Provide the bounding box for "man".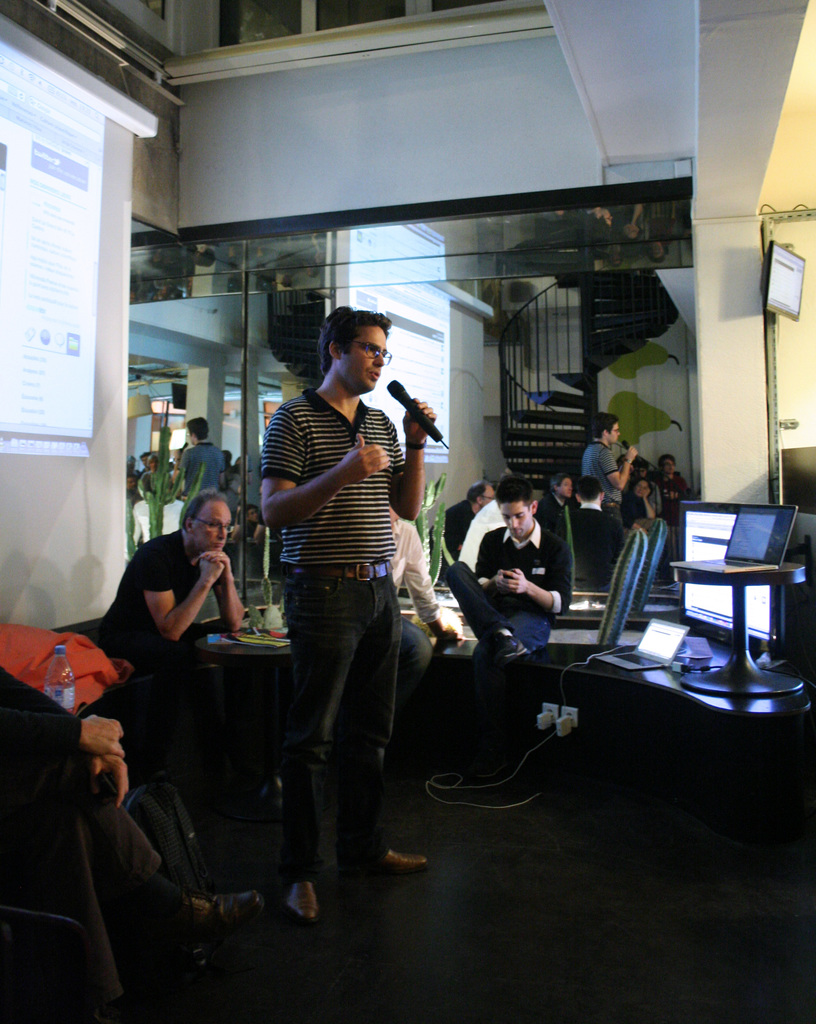
box=[247, 304, 443, 860].
